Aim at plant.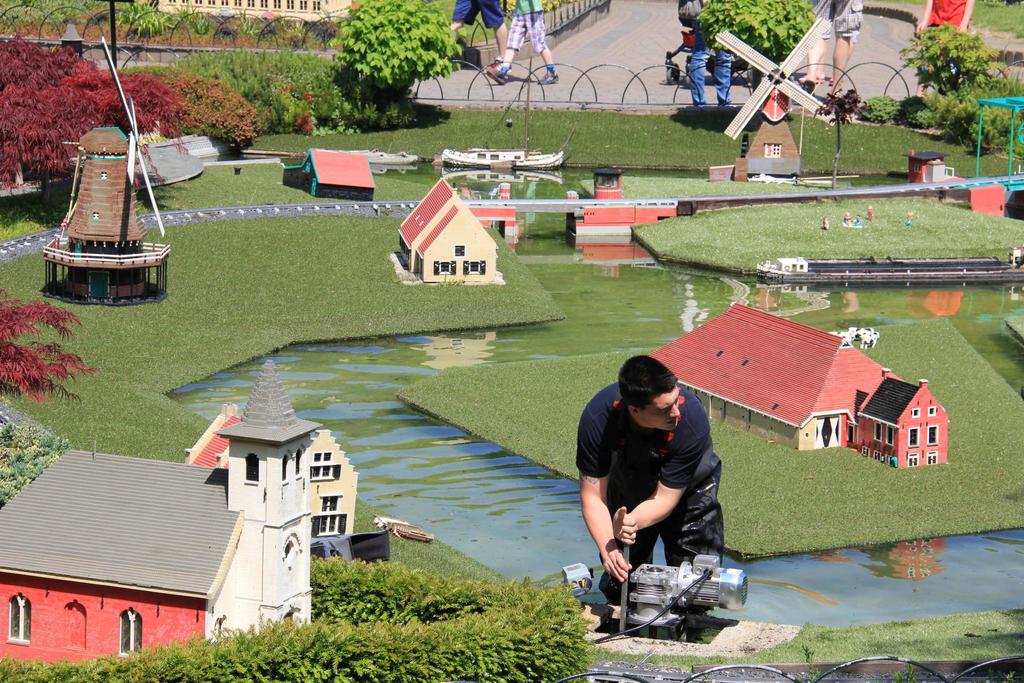
Aimed at bbox=[909, 95, 946, 129].
